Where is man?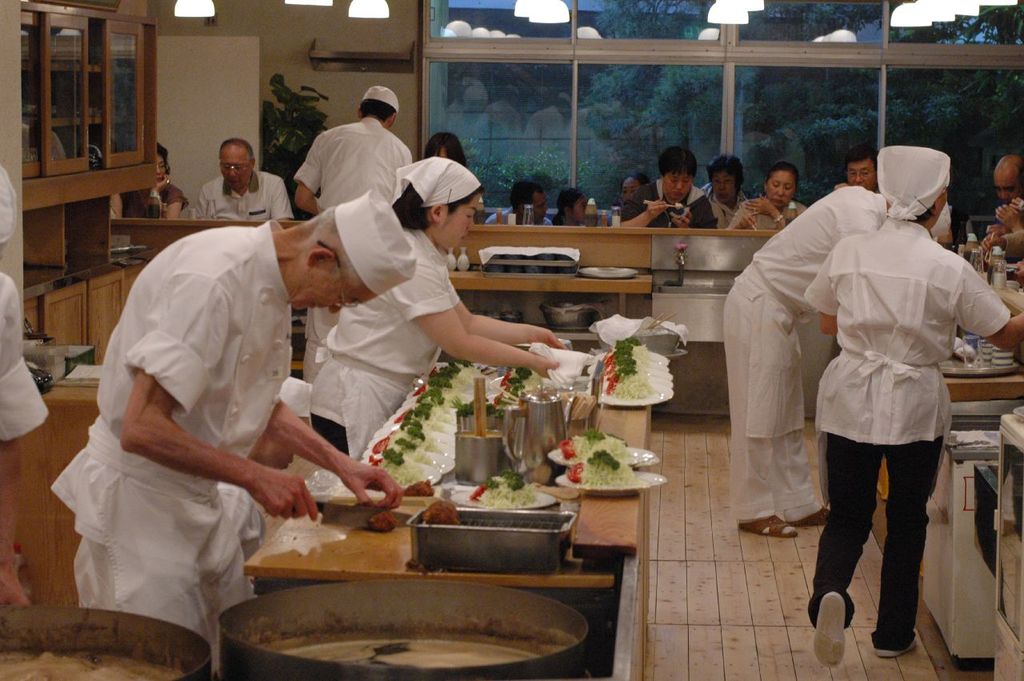
rect(724, 182, 953, 539).
